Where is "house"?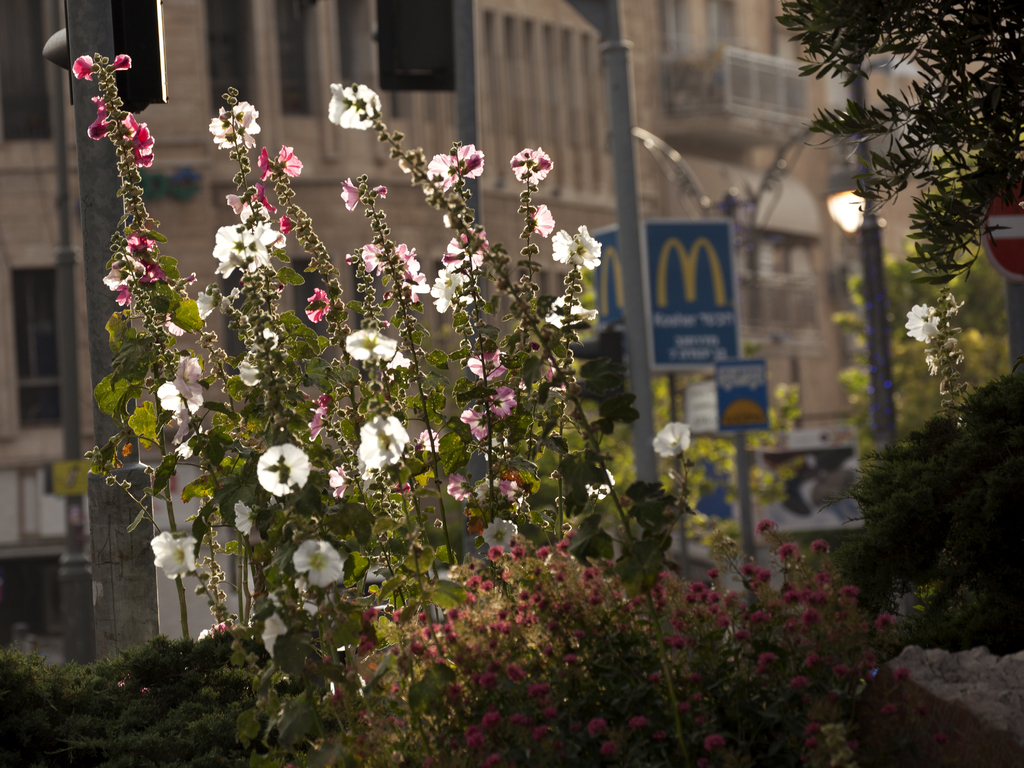
<region>641, 0, 1023, 610</region>.
